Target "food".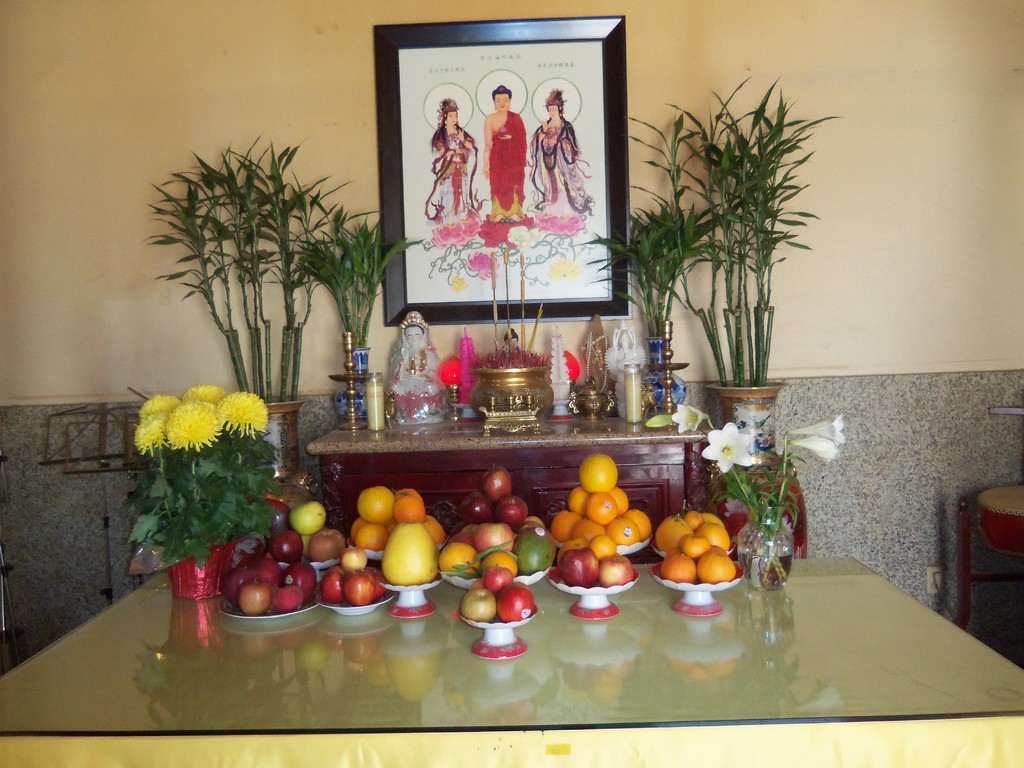
Target region: <bbox>287, 563, 318, 596</bbox>.
